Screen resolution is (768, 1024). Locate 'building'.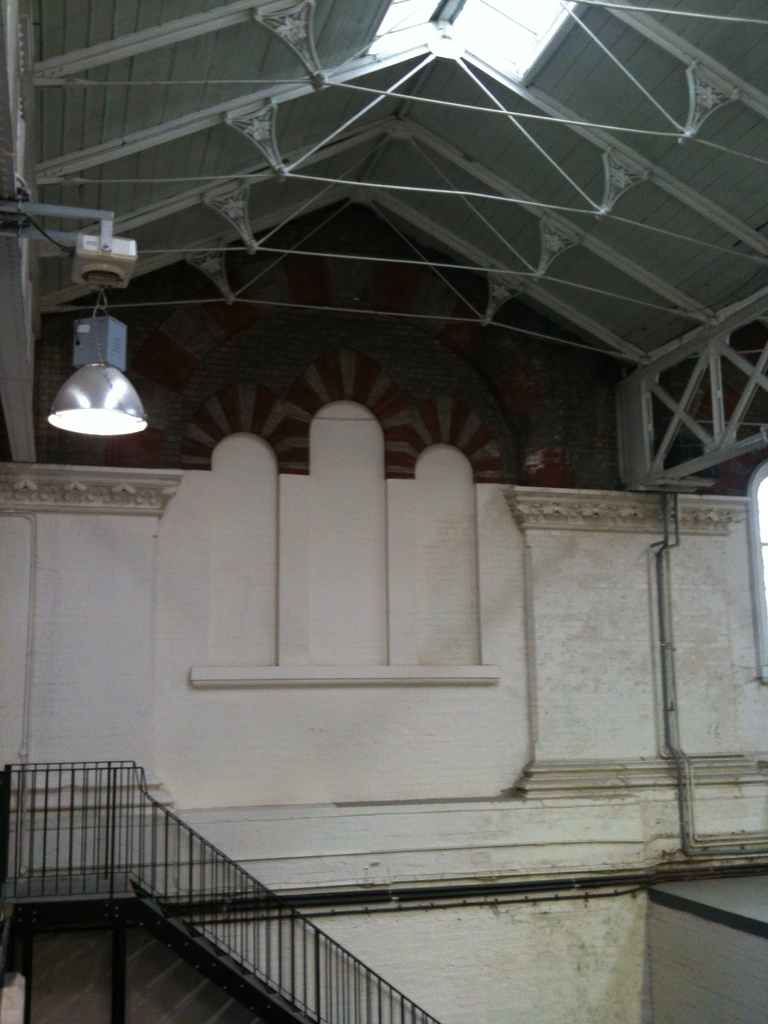
0 0 767 1023.
